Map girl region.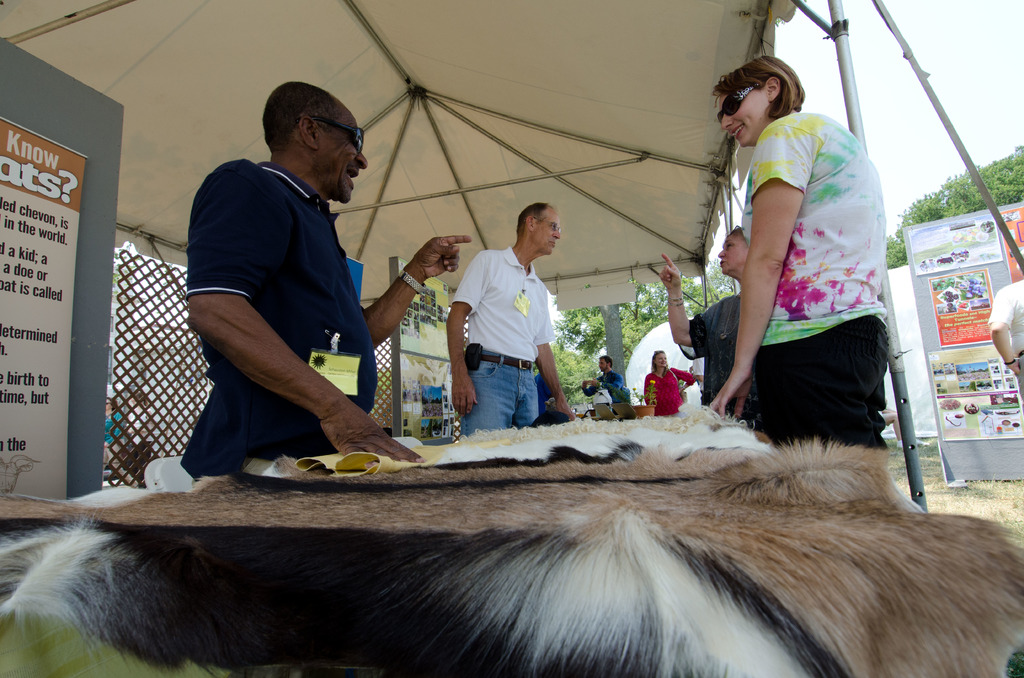
Mapped to <box>706,51,886,452</box>.
